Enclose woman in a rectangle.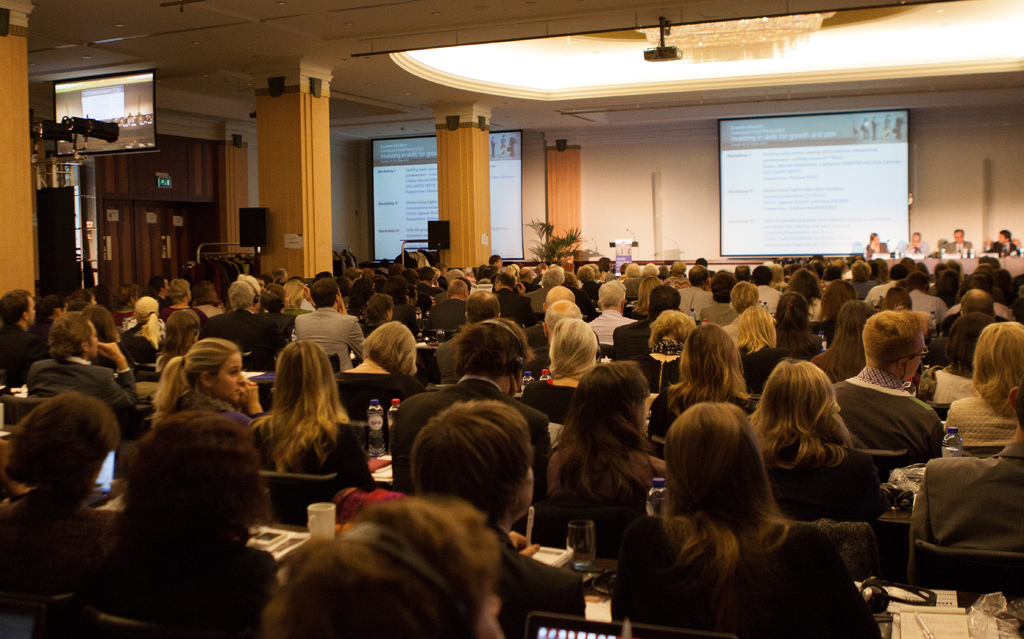
rect(638, 311, 697, 392).
